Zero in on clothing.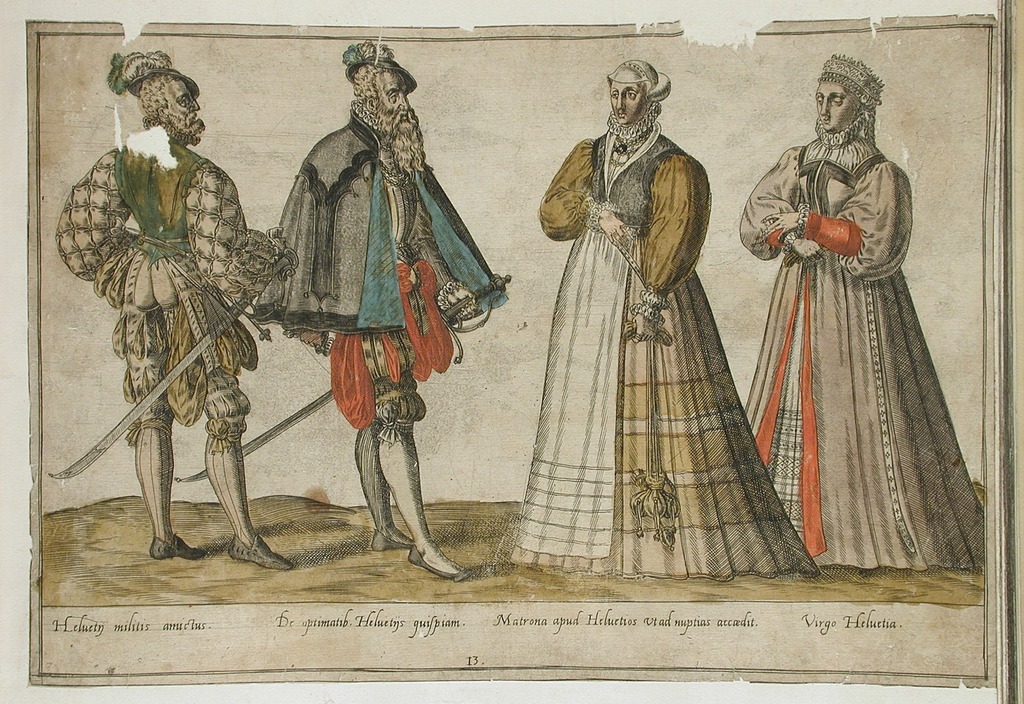
Zeroed in: bbox=(507, 119, 820, 577).
